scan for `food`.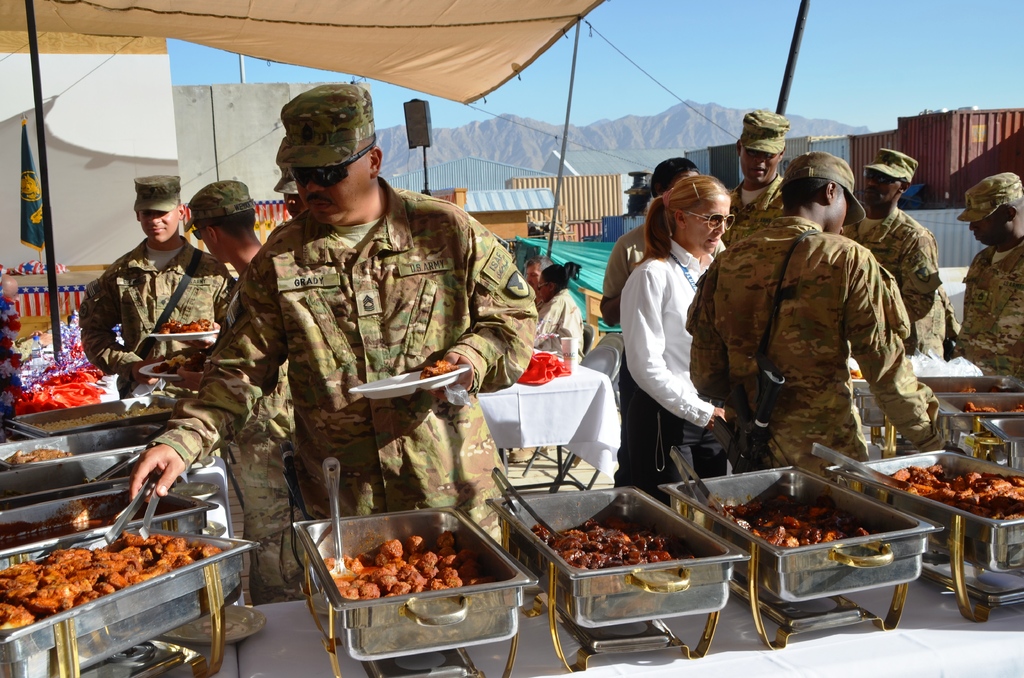
Scan result: 419, 359, 460, 380.
